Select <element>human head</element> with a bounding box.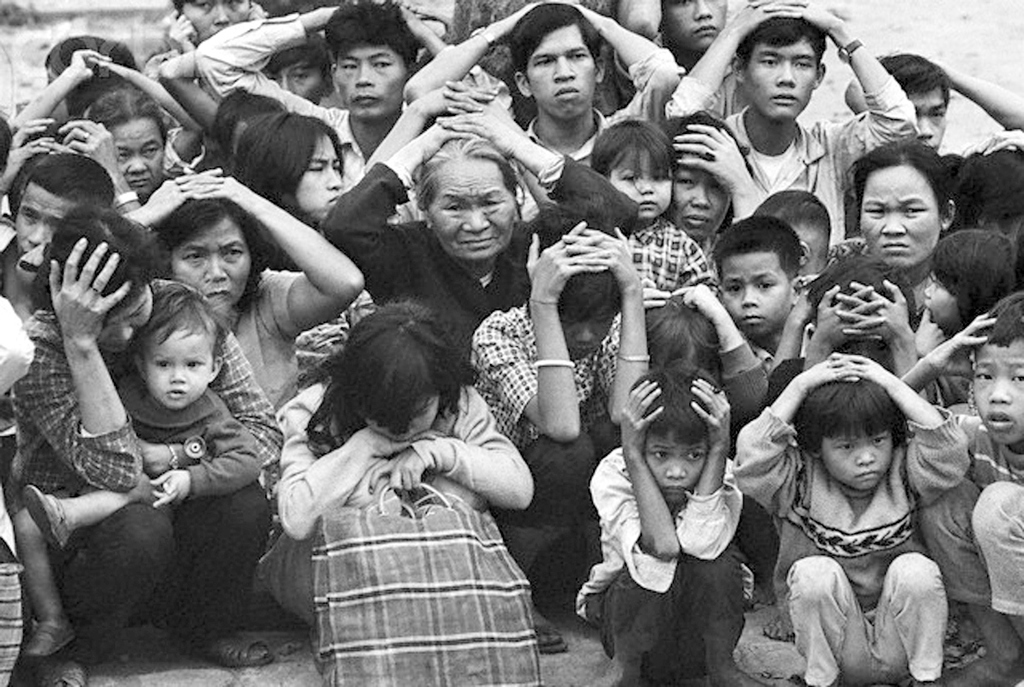
[x1=260, y1=38, x2=331, y2=105].
